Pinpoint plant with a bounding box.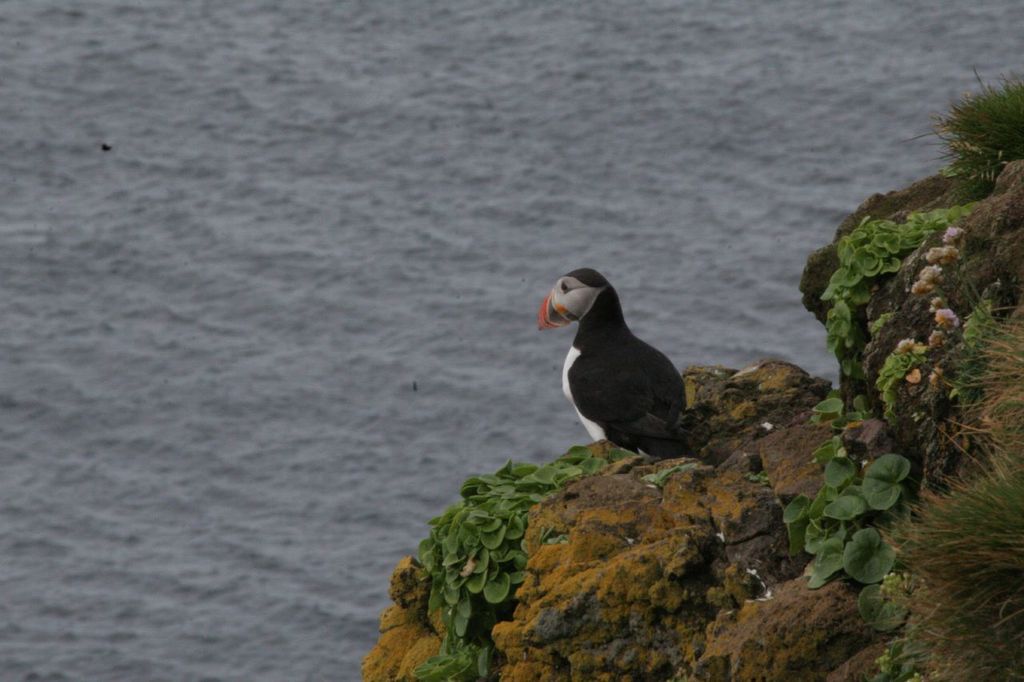
641 459 691 479.
